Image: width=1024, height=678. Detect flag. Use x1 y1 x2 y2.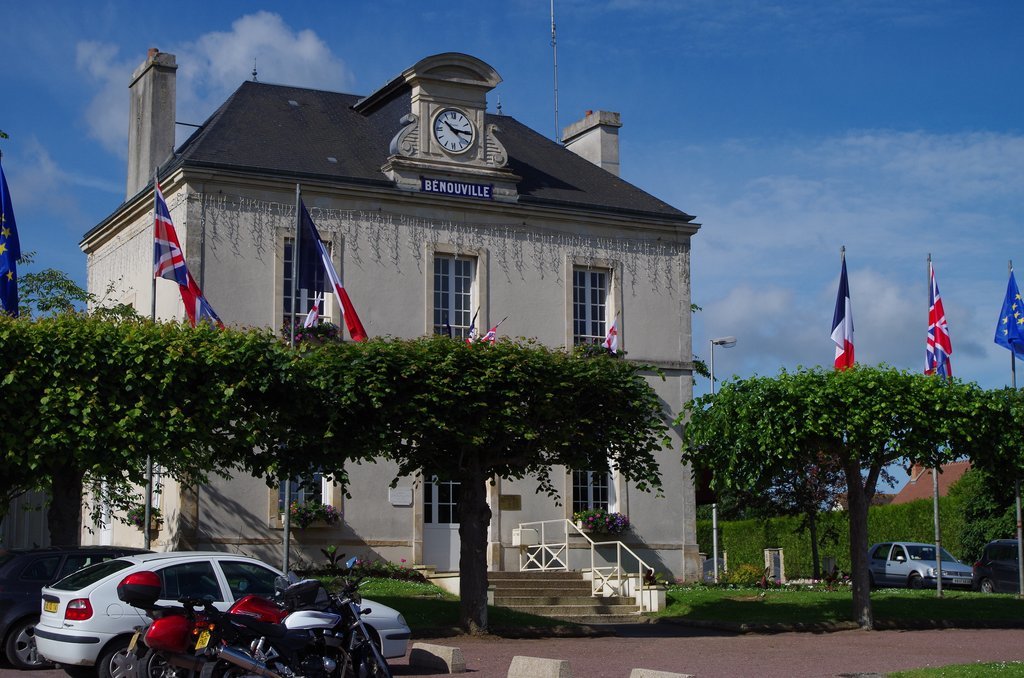
985 273 1023 366.
